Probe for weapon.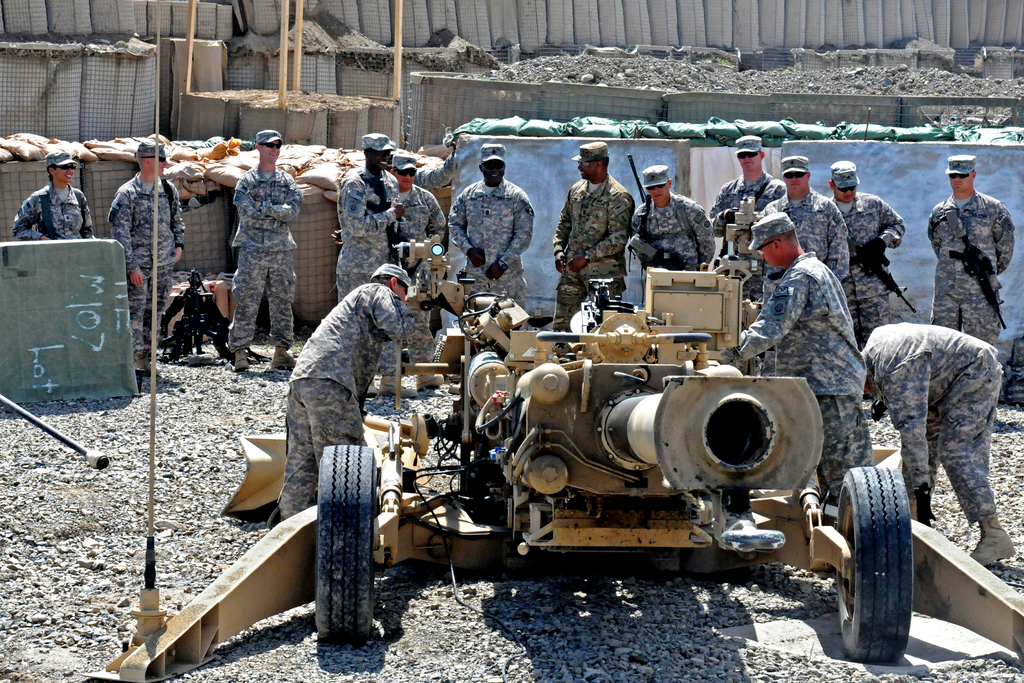
Probe result: region(463, 270, 826, 552).
